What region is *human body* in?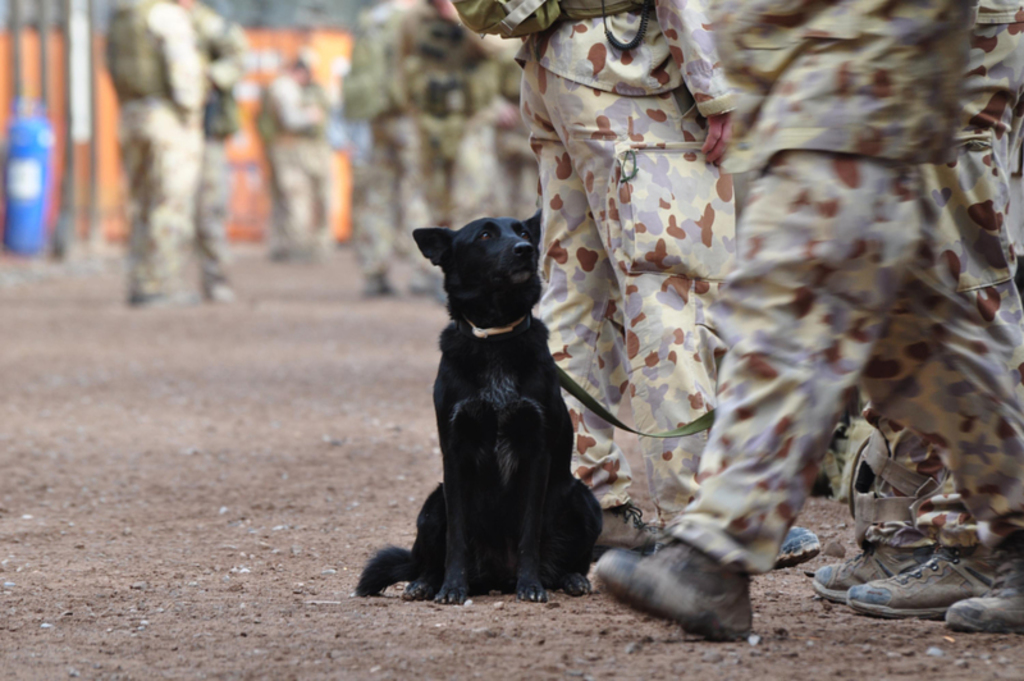
detection(253, 46, 323, 261).
